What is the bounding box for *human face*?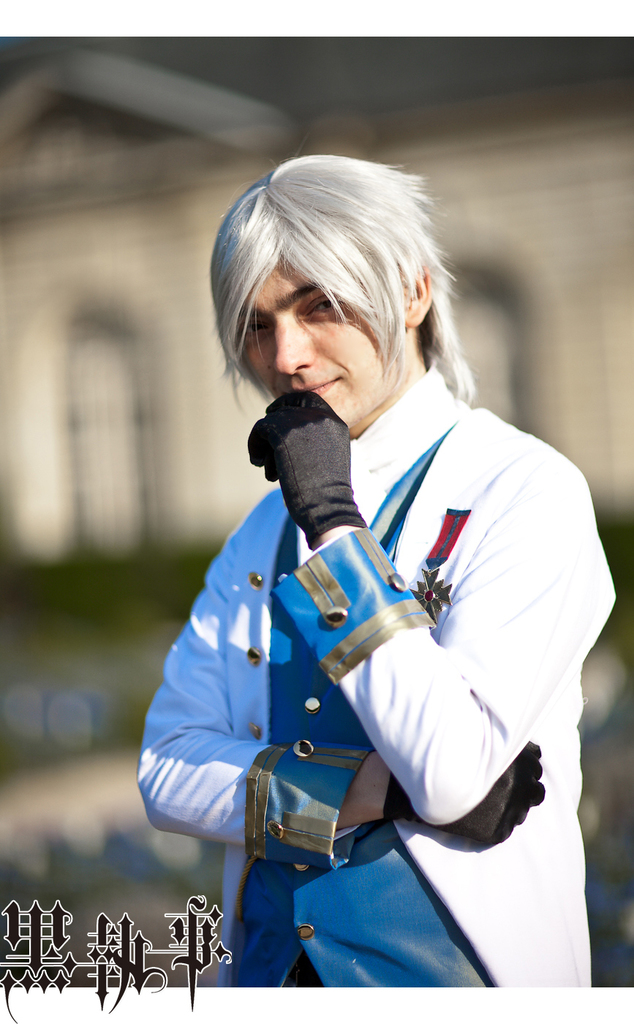
x1=240, y1=261, x2=405, y2=428.
